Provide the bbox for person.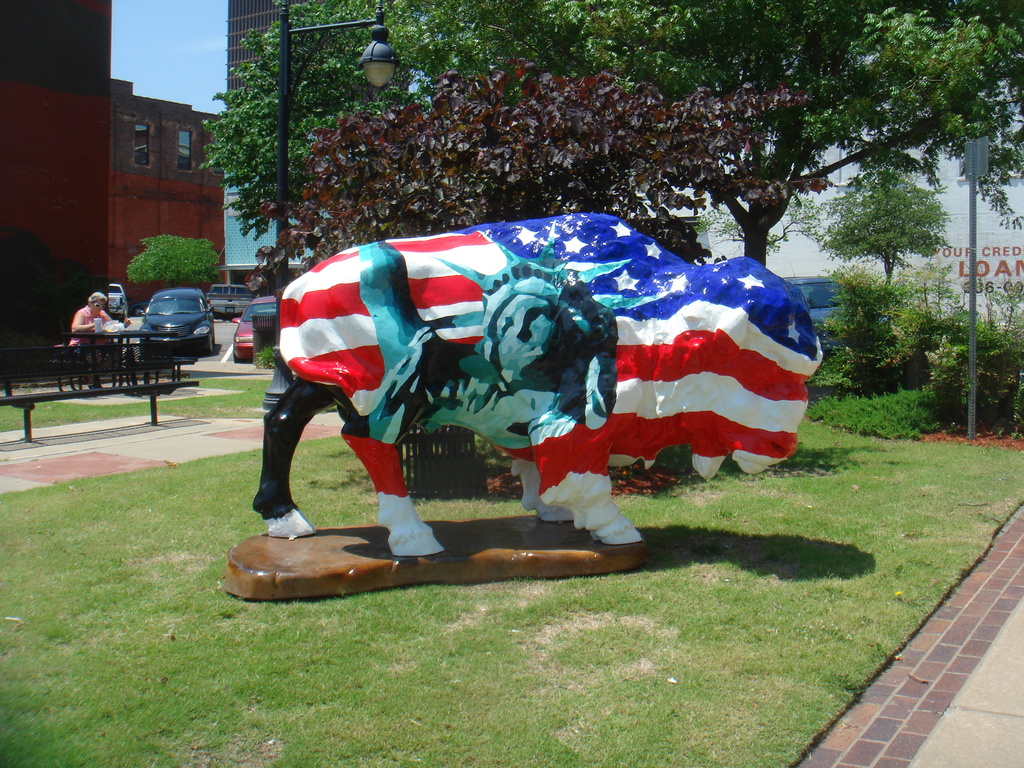
{"left": 70, "top": 290, "right": 131, "bottom": 344}.
